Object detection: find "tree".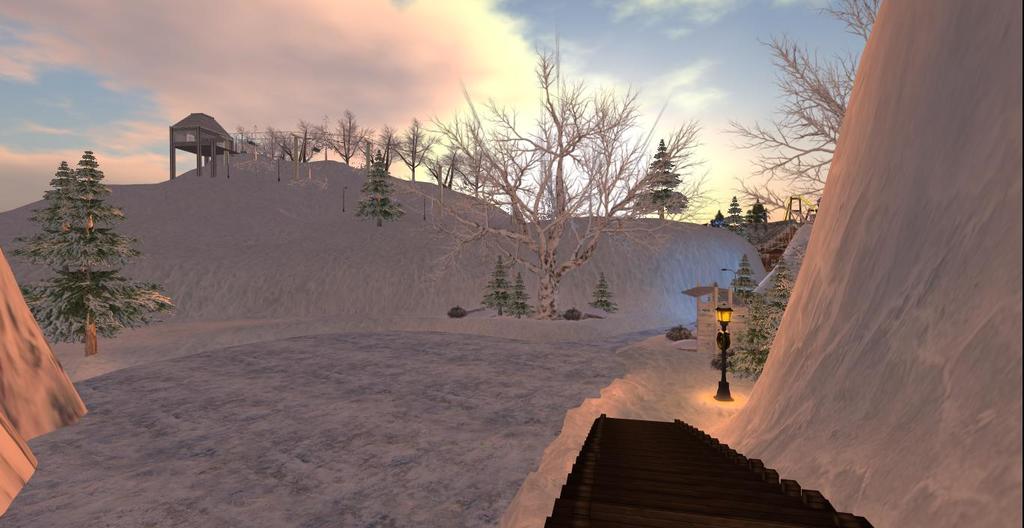
x1=749 y1=202 x2=769 y2=226.
